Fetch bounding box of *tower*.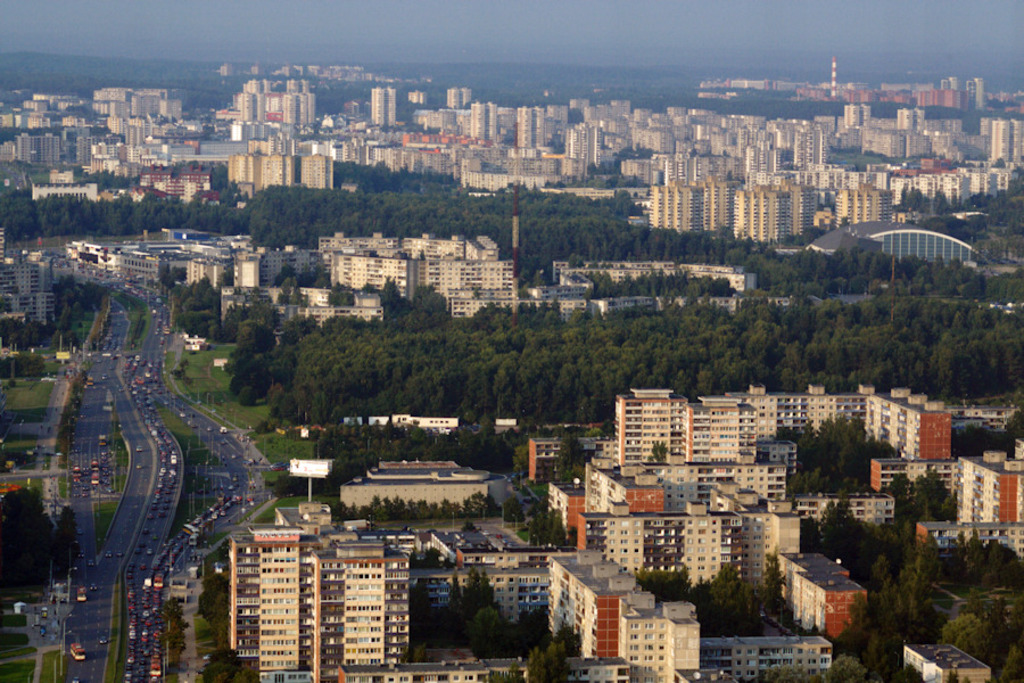
Bbox: rect(506, 167, 527, 268).
